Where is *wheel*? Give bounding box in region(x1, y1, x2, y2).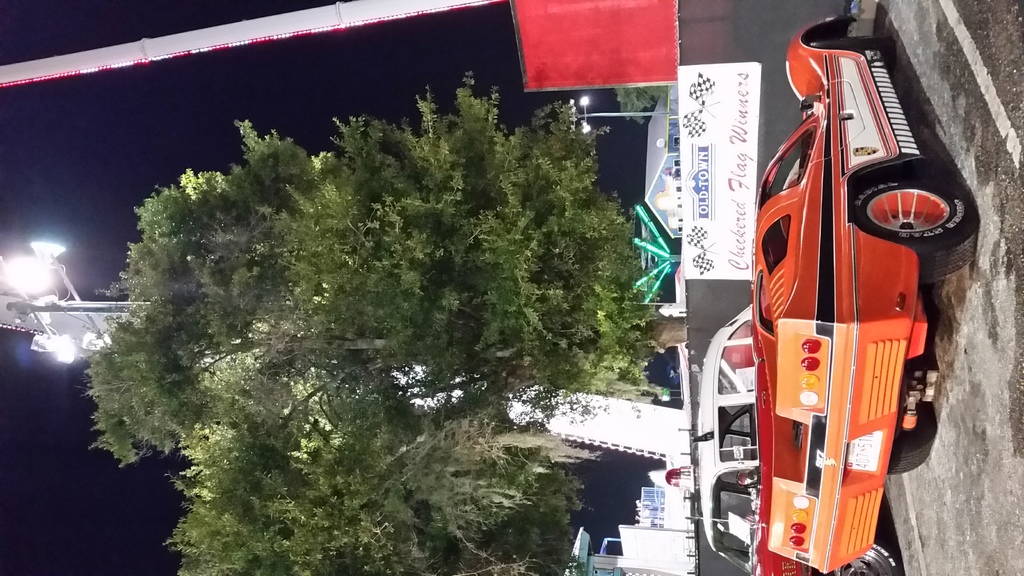
region(817, 35, 899, 80).
